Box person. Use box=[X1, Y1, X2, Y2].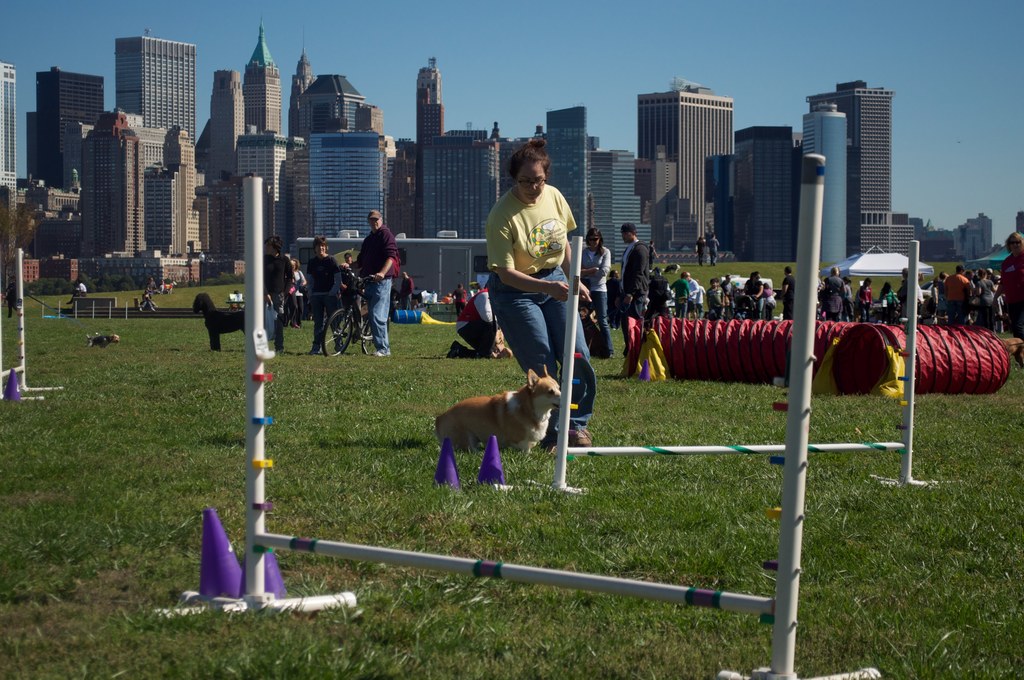
box=[257, 230, 295, 352].
